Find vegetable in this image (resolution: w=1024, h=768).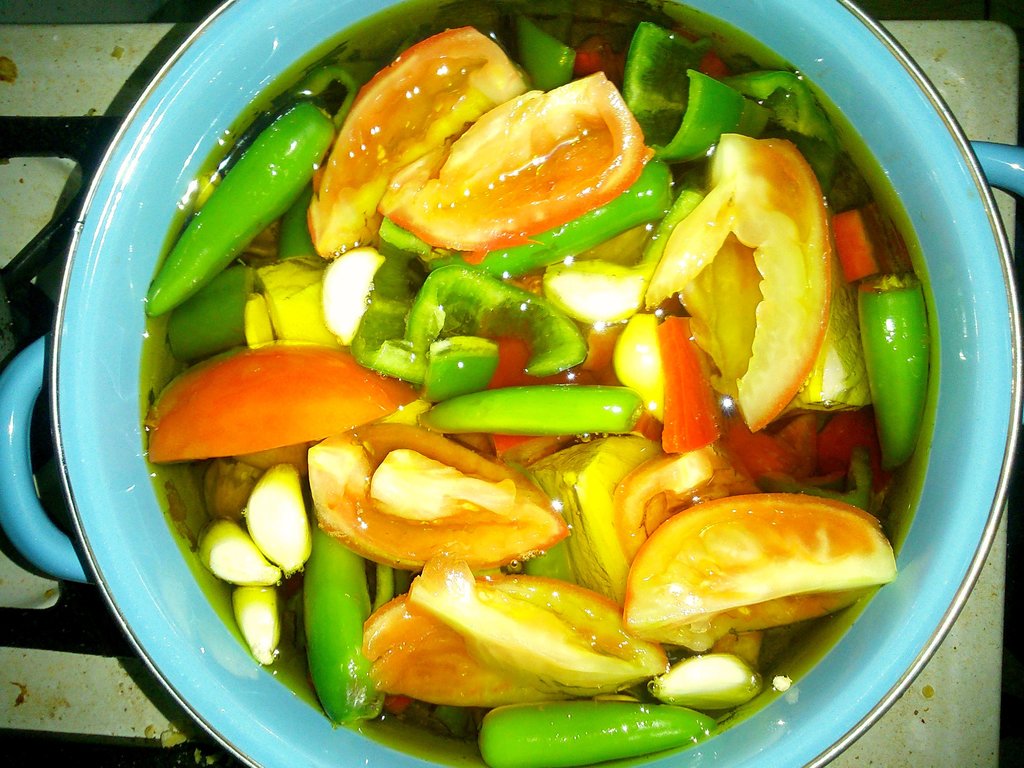
<region>518, 13, 573, 85</region>.
